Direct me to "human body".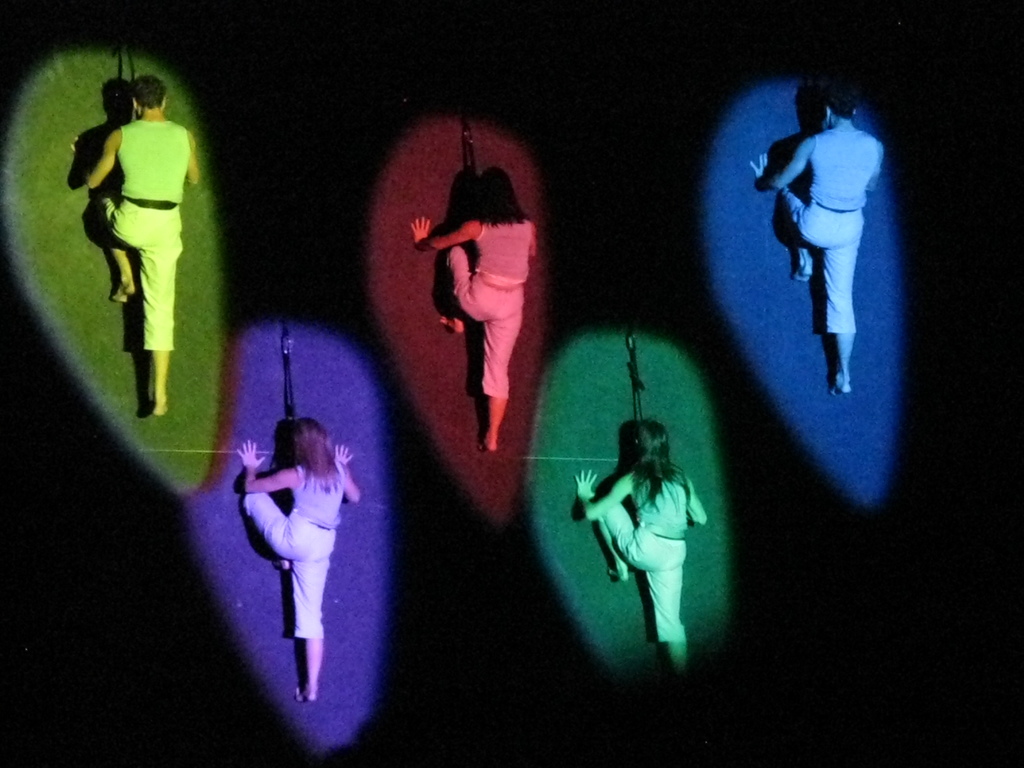
Direction: select_region(83, 74, 198, 412).
